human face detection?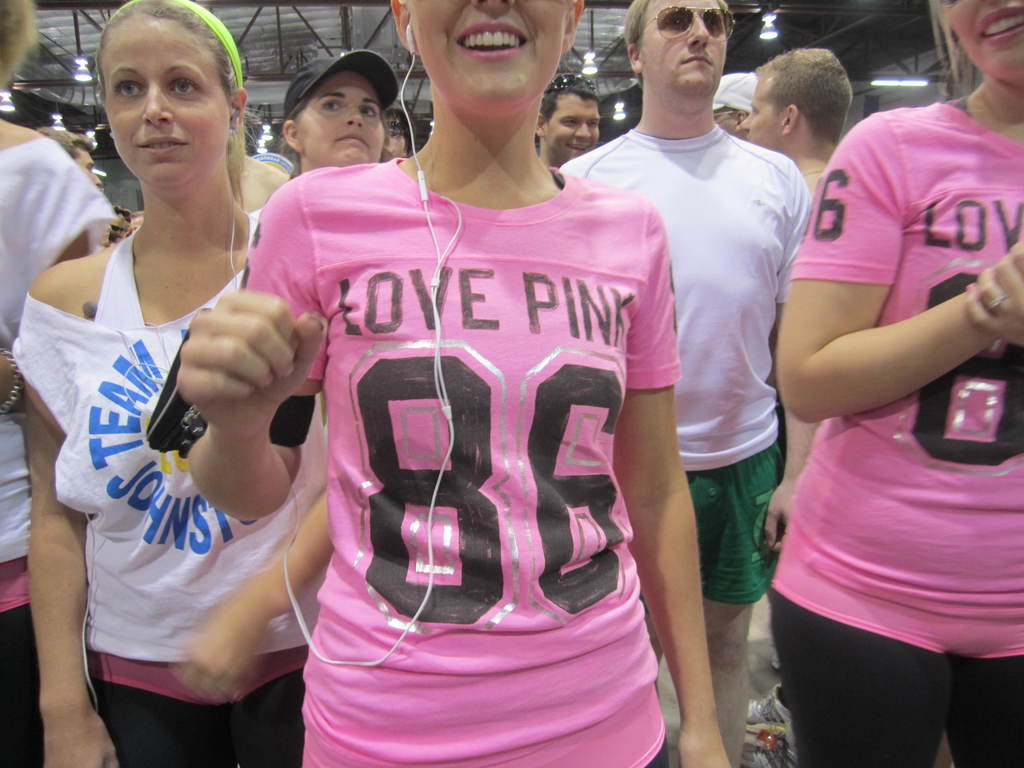
select_region(638, 0, 725, 95)
